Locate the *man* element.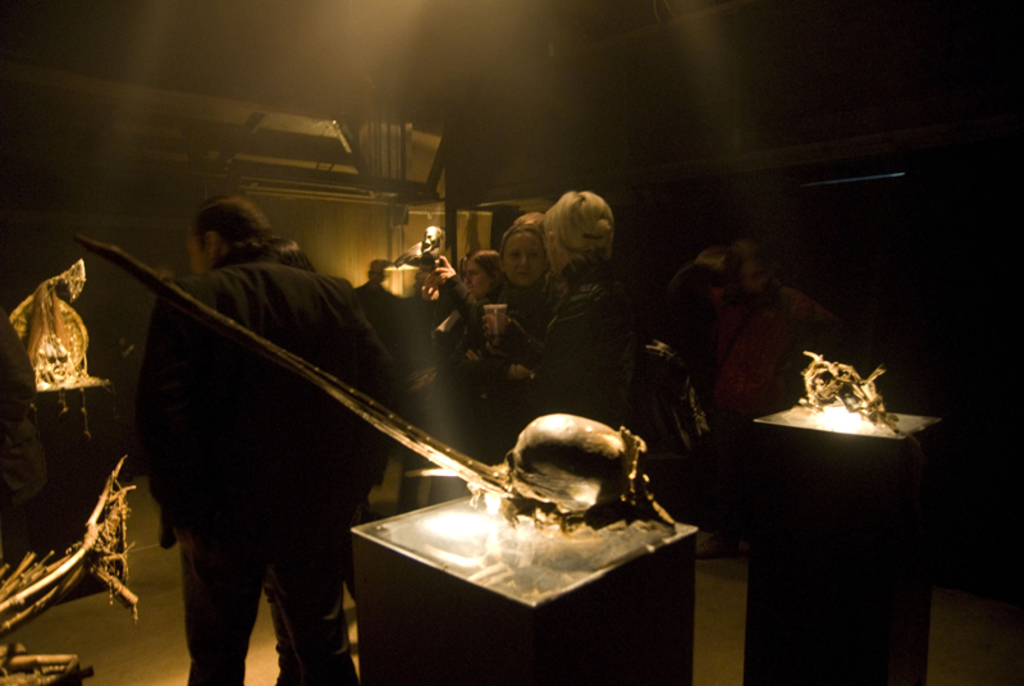
Element bbox: detection(666, 233, 855, 558).
